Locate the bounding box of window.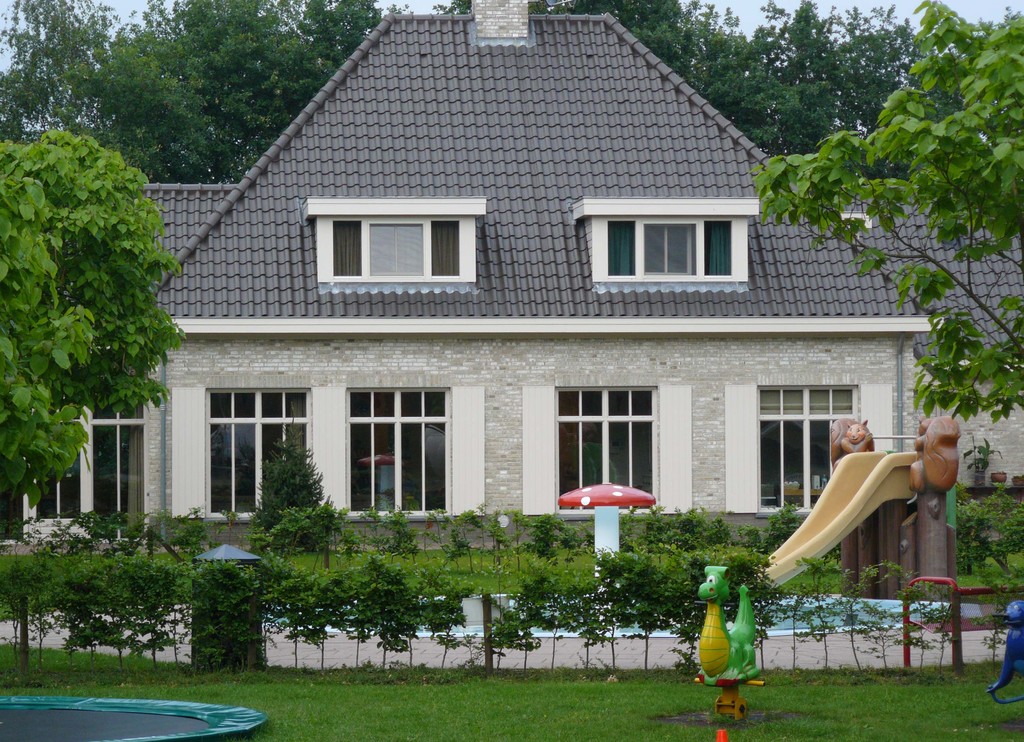
Bounding box: l=521, t=382, r=694, b=521.
